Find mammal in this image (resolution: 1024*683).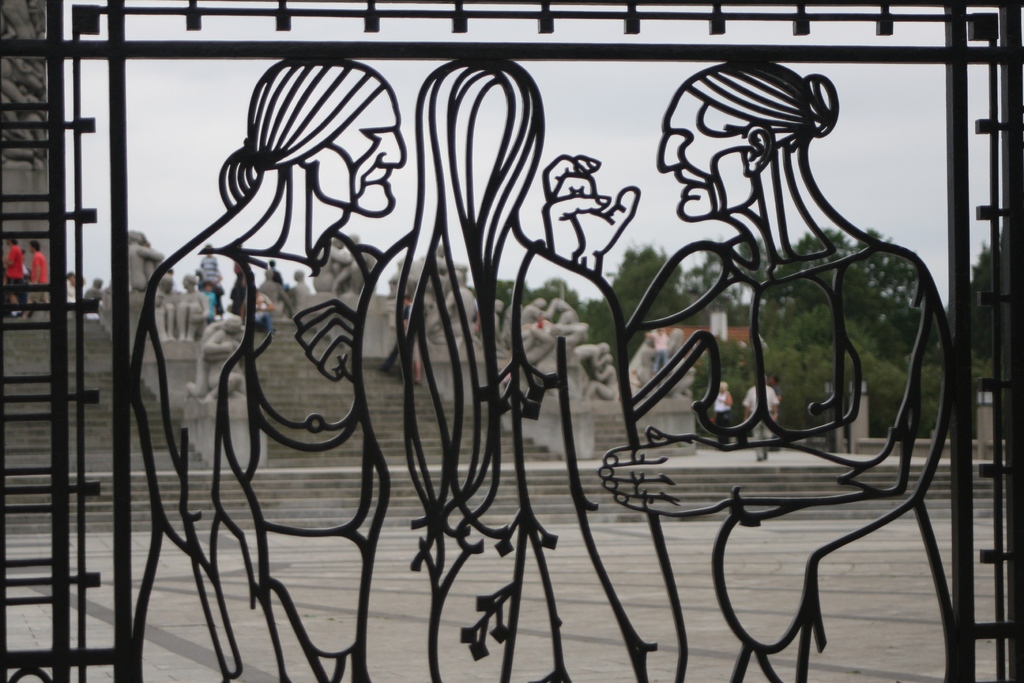
<region>200, 246, 222, 315</region>.
